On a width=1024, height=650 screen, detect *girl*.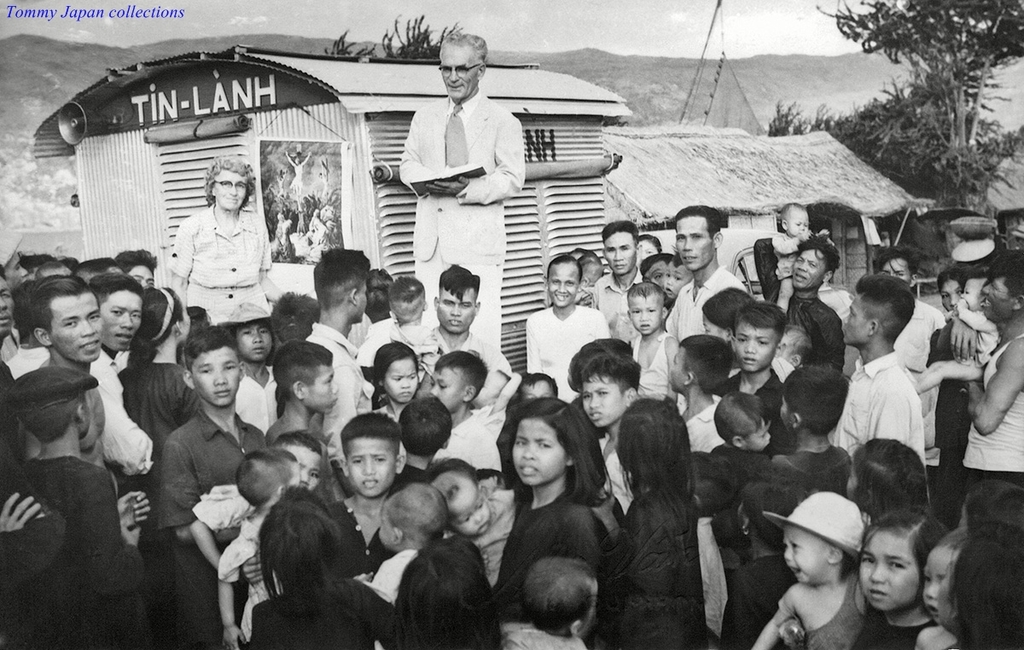
select_region(117, 286, 201, 459).
